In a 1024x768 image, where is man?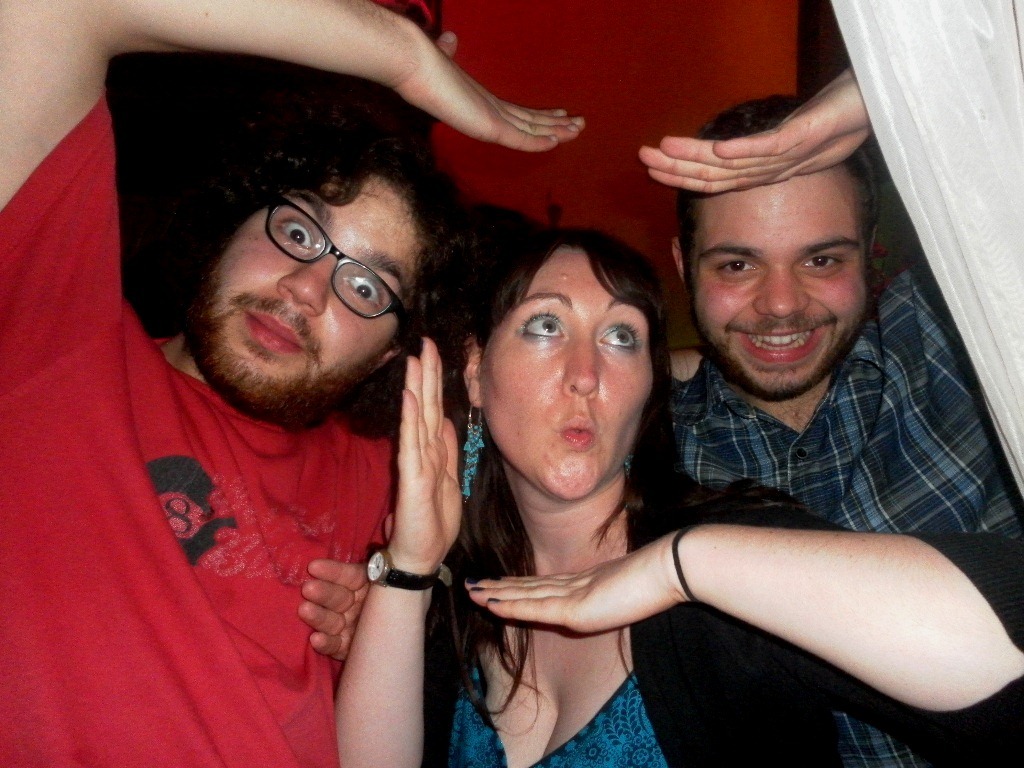
x1=299 y1=72 x2=1023 y2=767.
